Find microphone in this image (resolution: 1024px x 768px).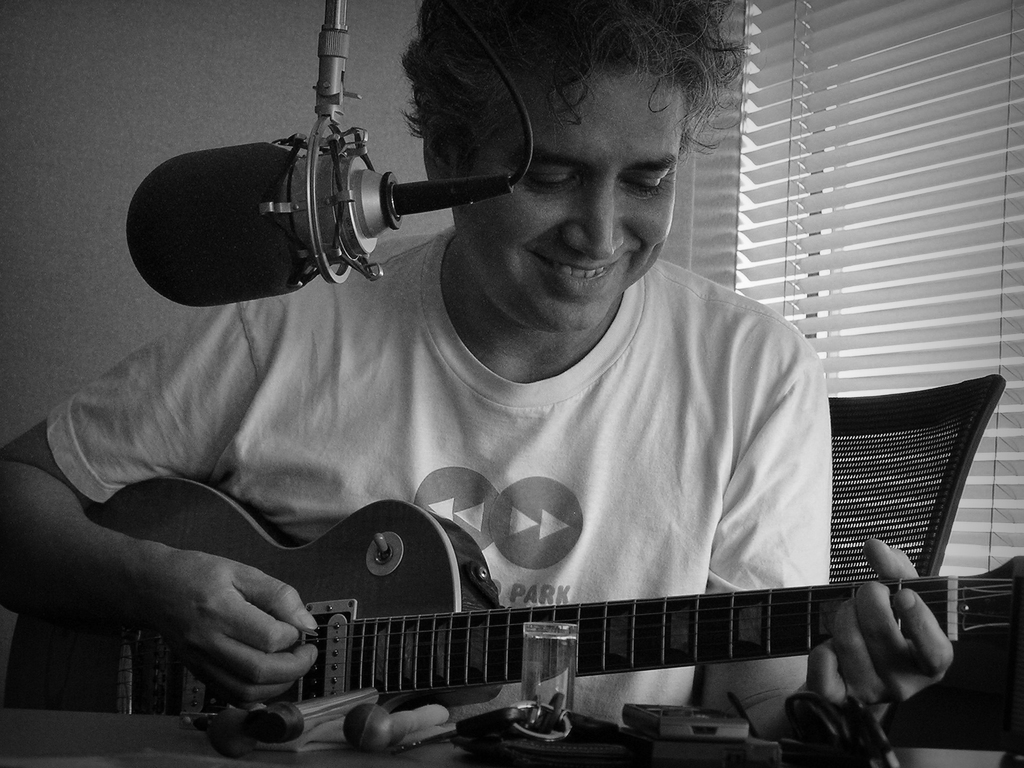
rect(119, 81, 556, 306).
